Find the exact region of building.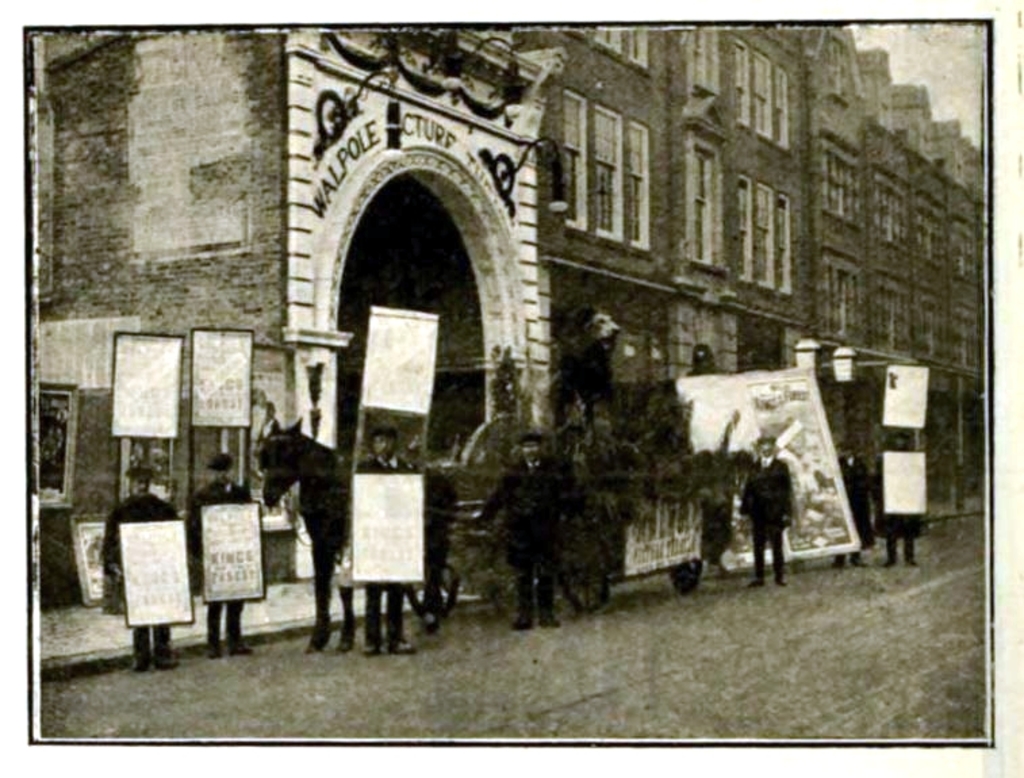
Exact region: box(805, 28, 985, 505).
